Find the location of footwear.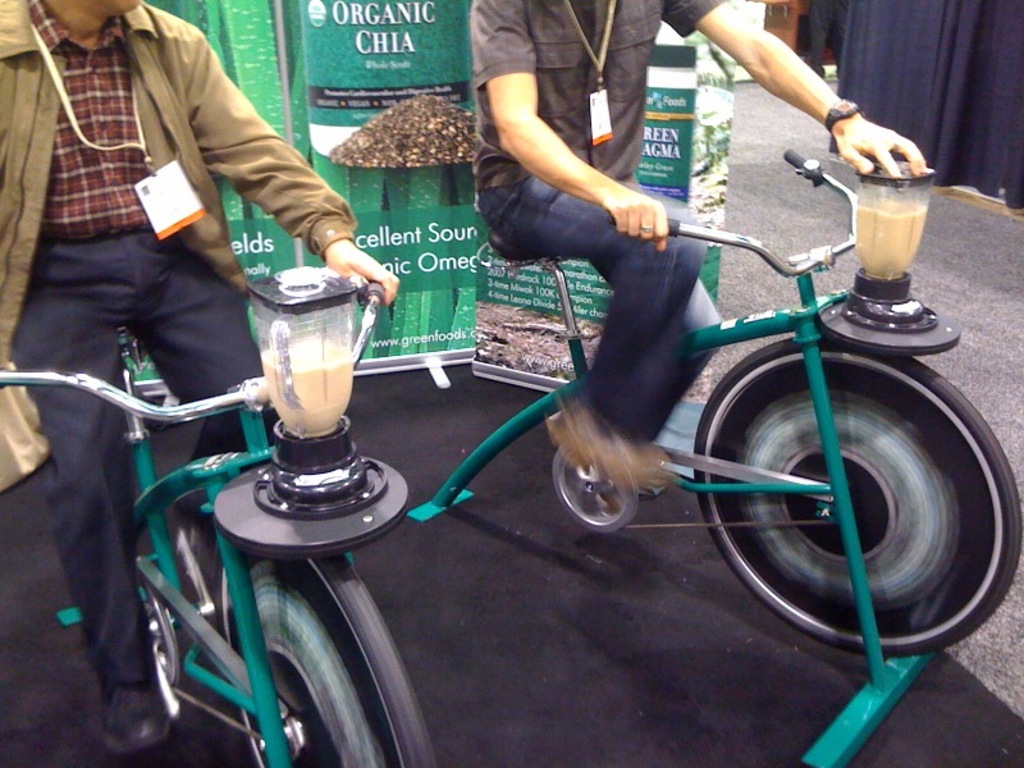
Location: l=540, t=392, r=701, b=502.
